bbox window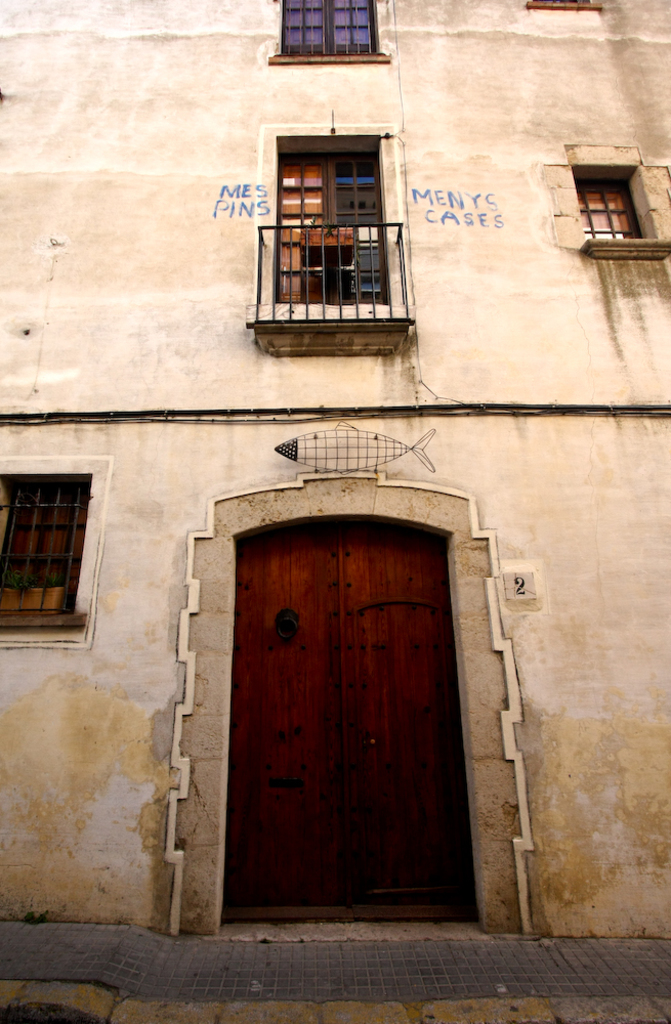
<box>261,0,405,63</box>
